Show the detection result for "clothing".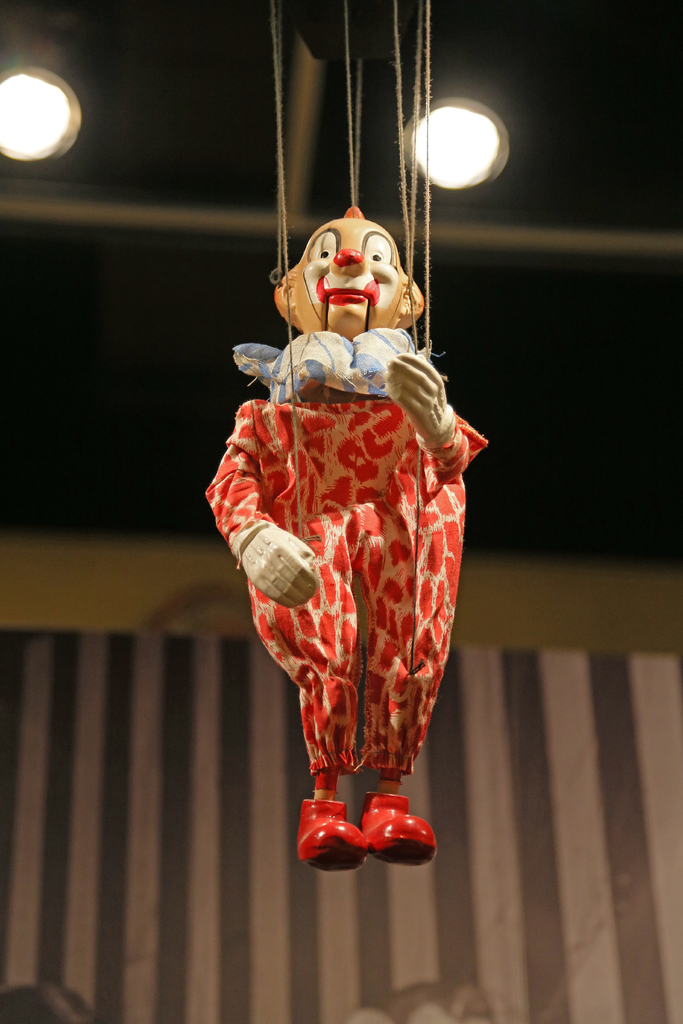
bbox(212, 285, 486, 822).
